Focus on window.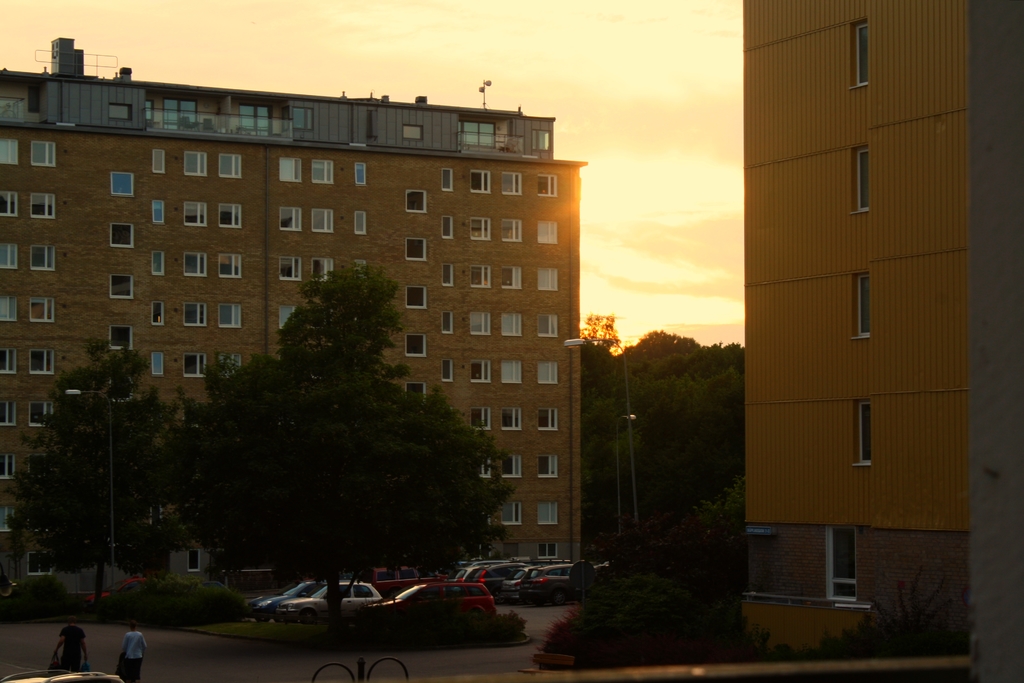
Focused at 476 454 491 476.
